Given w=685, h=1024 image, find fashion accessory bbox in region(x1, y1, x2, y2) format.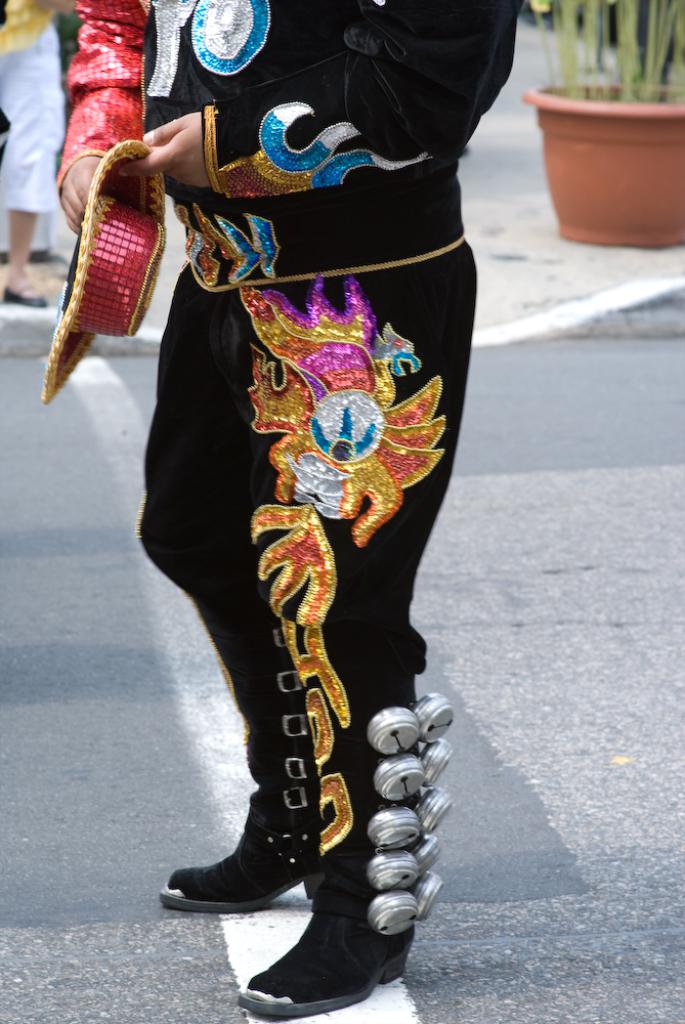
region(41, 134, 167, 408).
